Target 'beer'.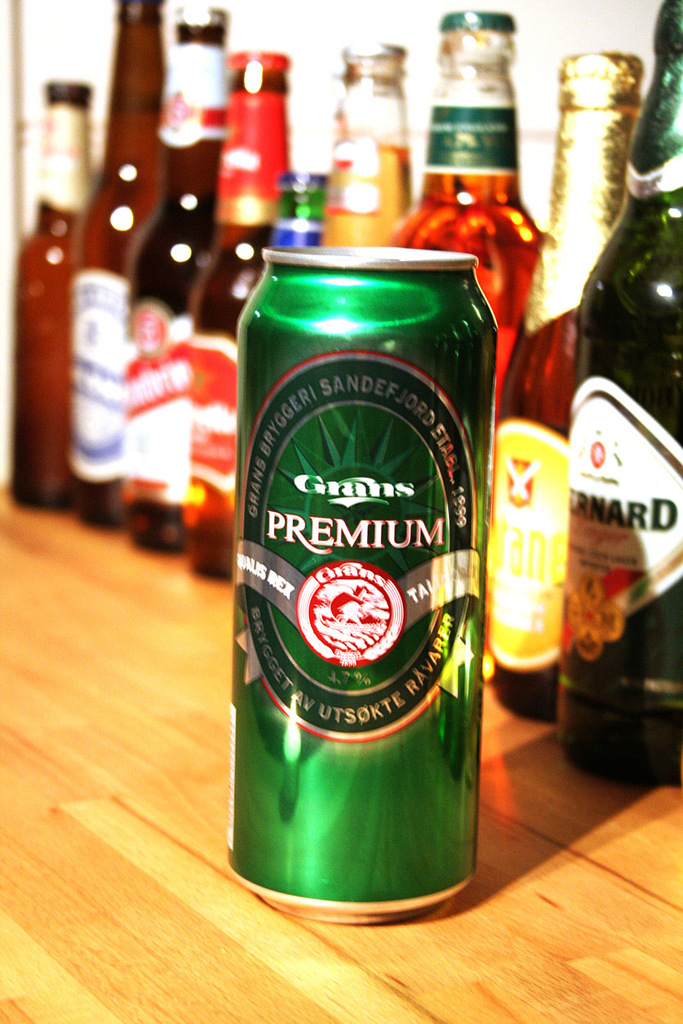
Target region: crop(192, 46, 293, 590).
